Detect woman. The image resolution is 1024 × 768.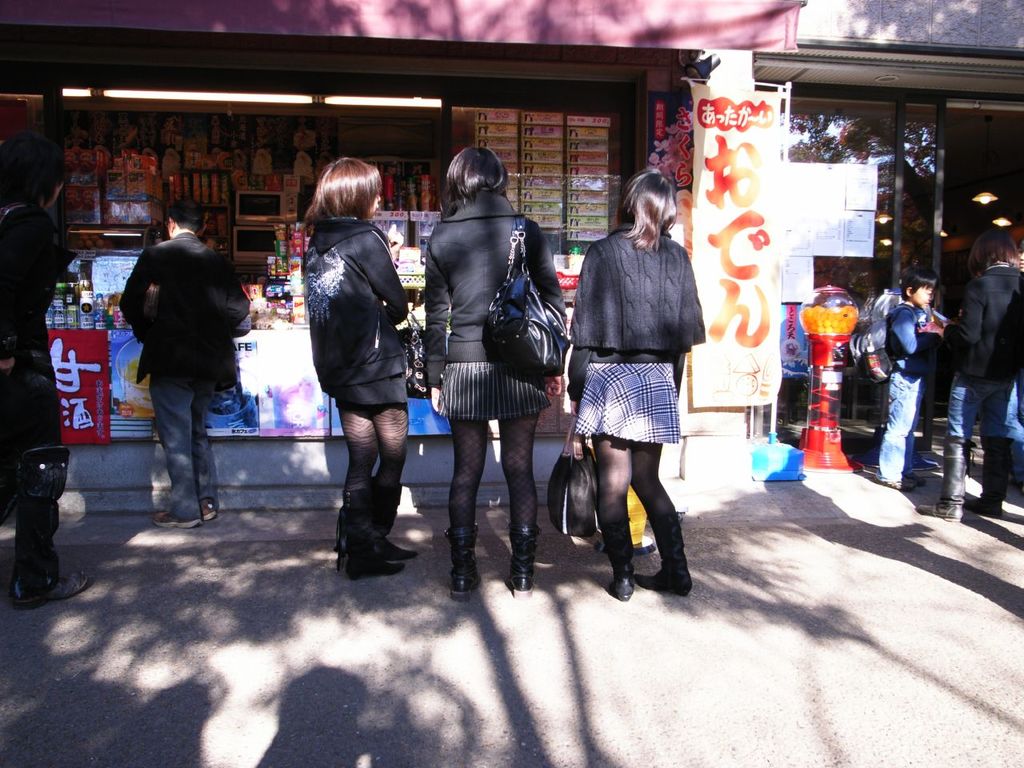
{"left": 418, "top": 150, "right": 566, "bottom": 597}.
